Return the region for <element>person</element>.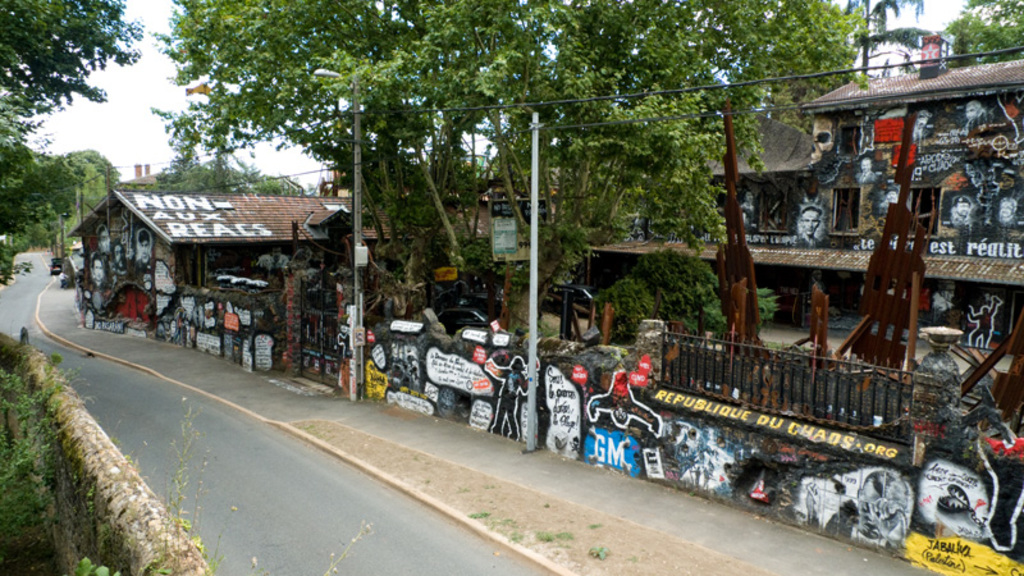
x1=794 y1=202 x2=826 y2=250.
